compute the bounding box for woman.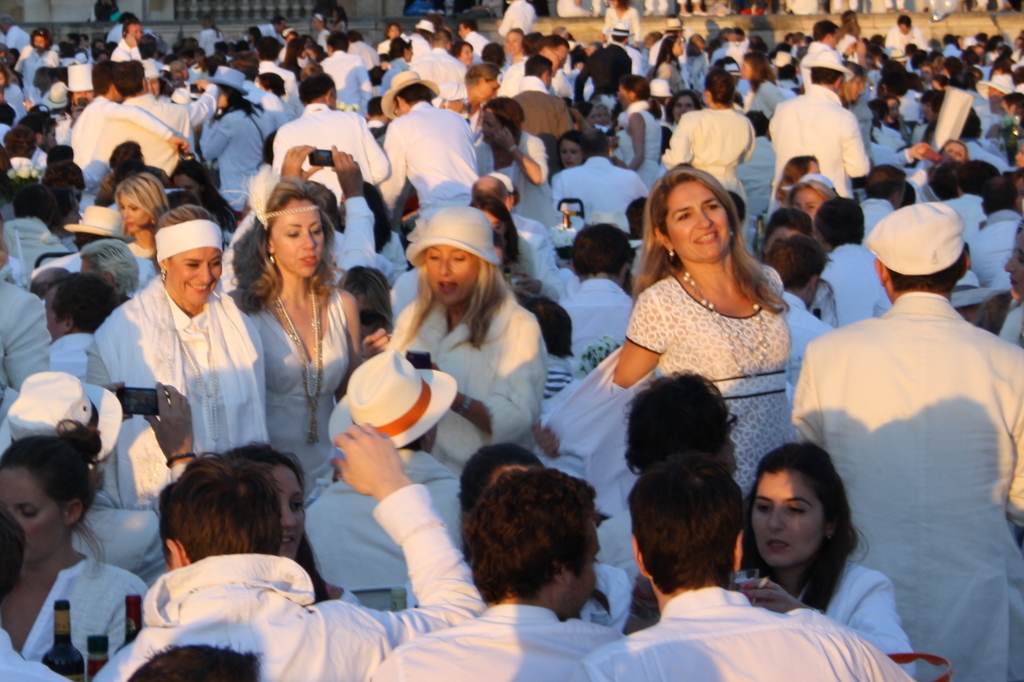
Rect(451, 40, 481, 70).
